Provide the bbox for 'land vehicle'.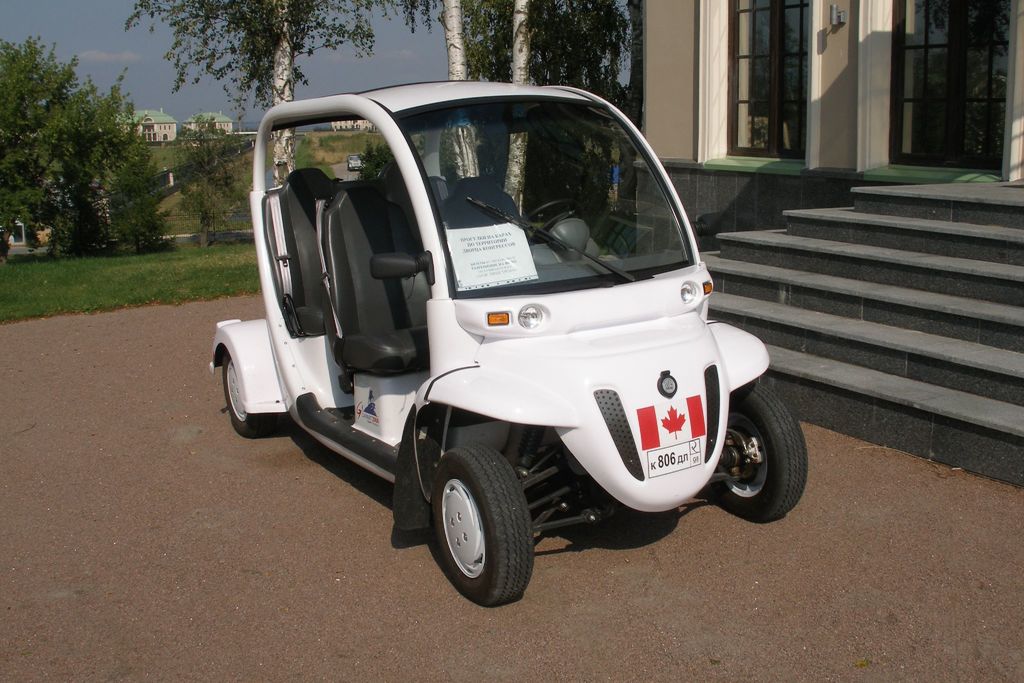
209:78:806:612.
